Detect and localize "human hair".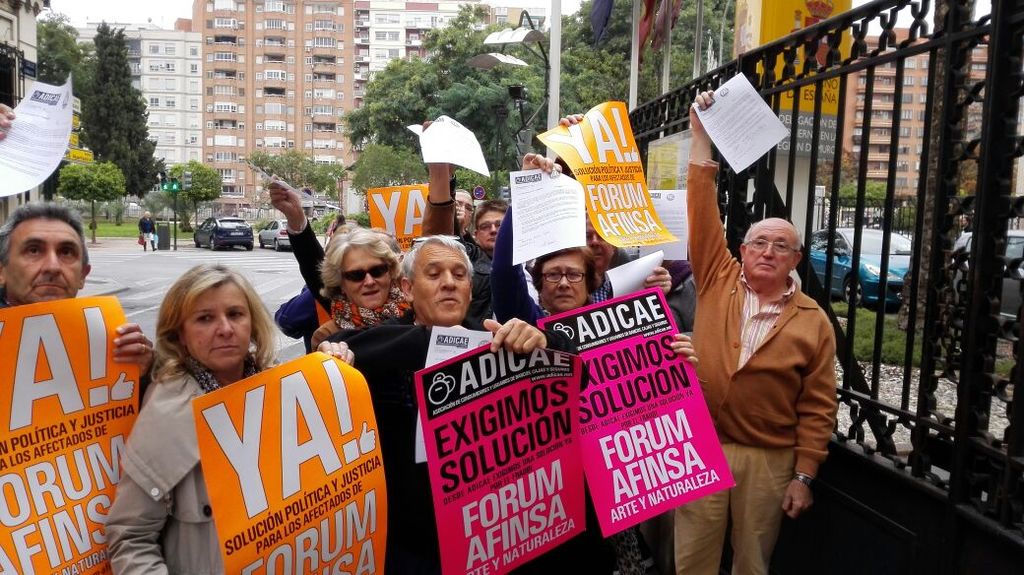
Localized at [left=458, top=186, right=471, bottom=209].
